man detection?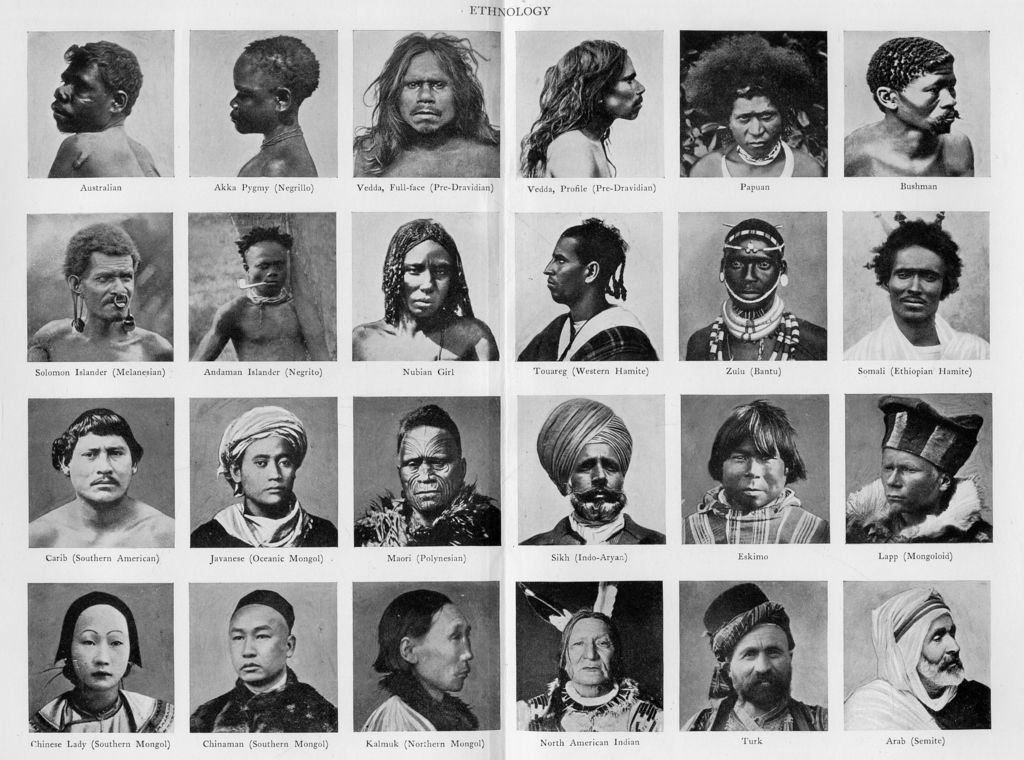
(x1=844, y1=591, x2=991, y2=732)
